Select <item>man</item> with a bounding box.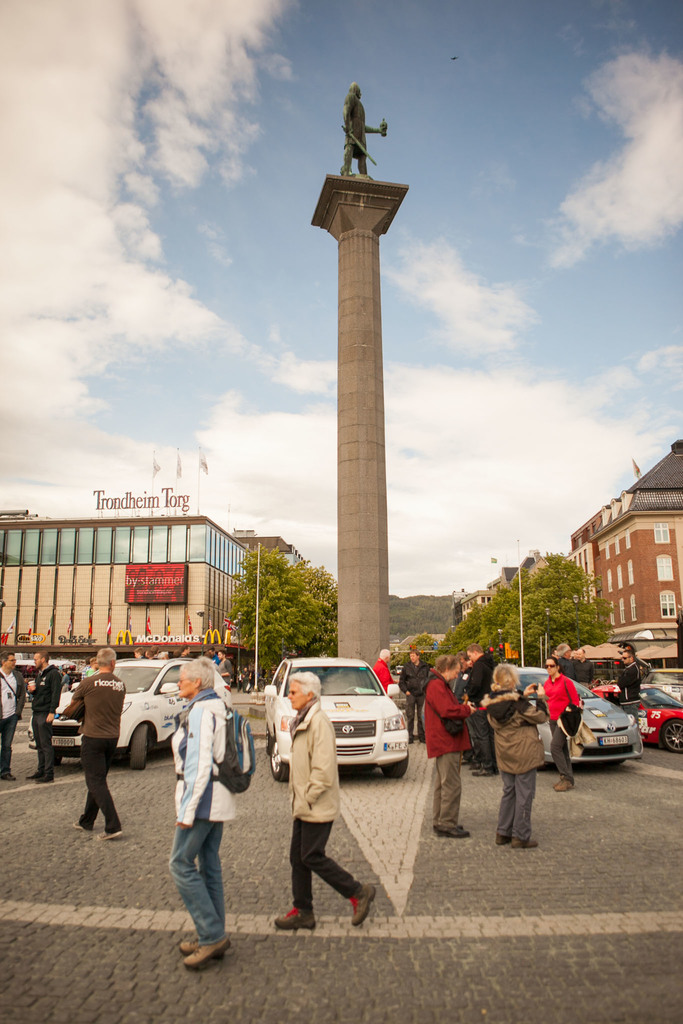
(x1=264, y1=659, x2=363, y2=939).
